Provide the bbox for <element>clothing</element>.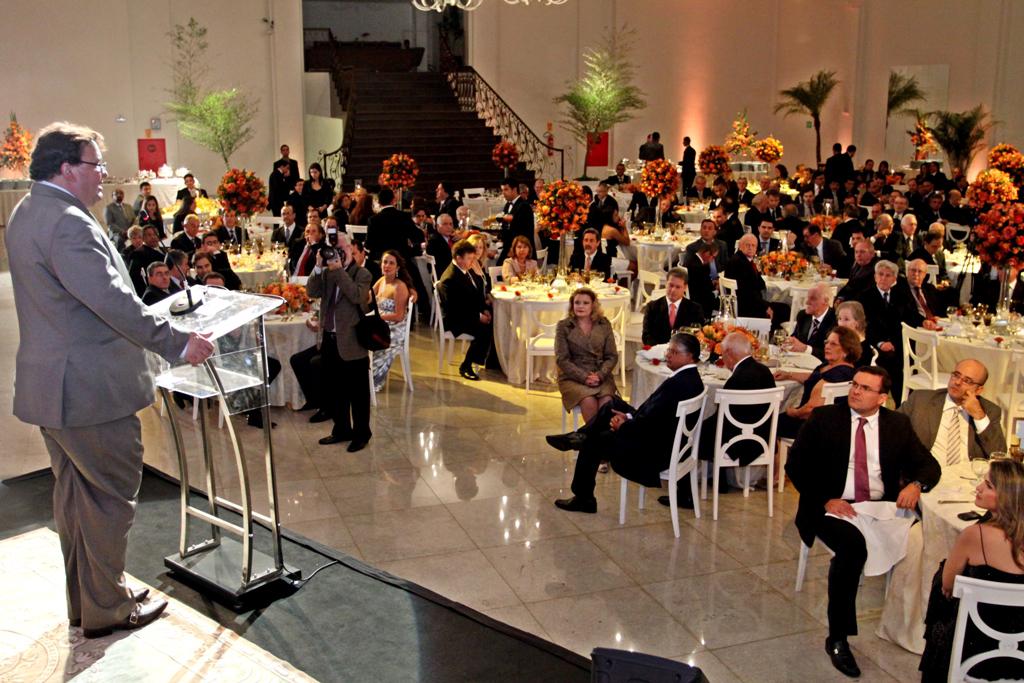
box=[675, 146, 695, 194].
